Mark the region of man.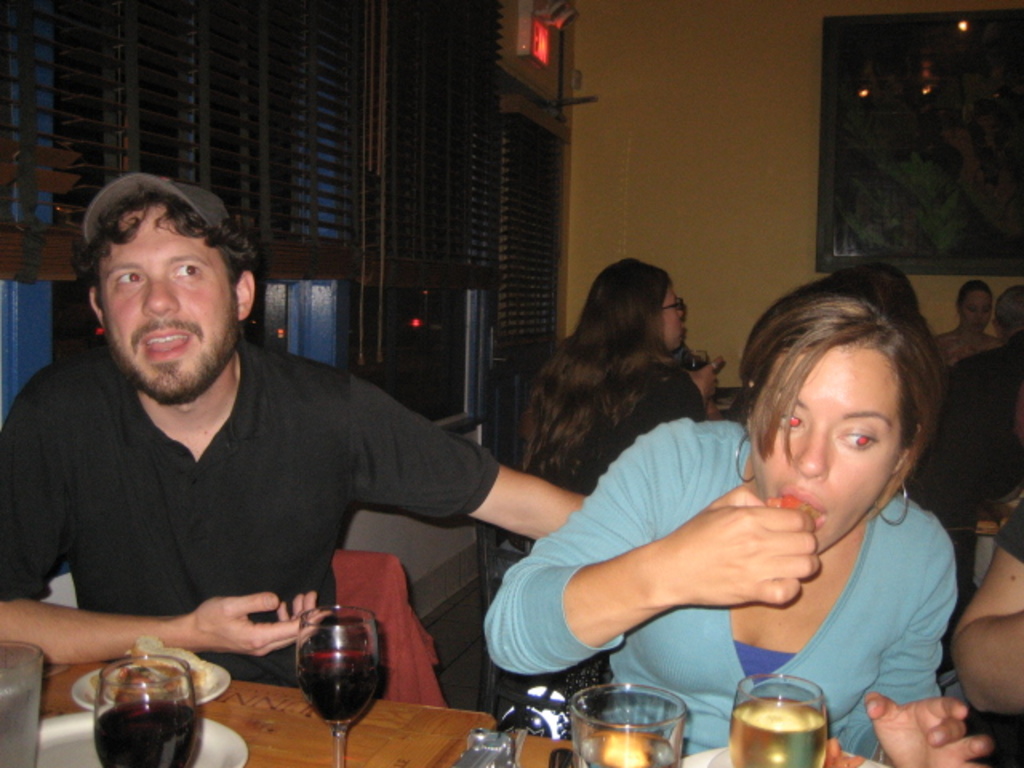
Region: [0,184,549,722].
